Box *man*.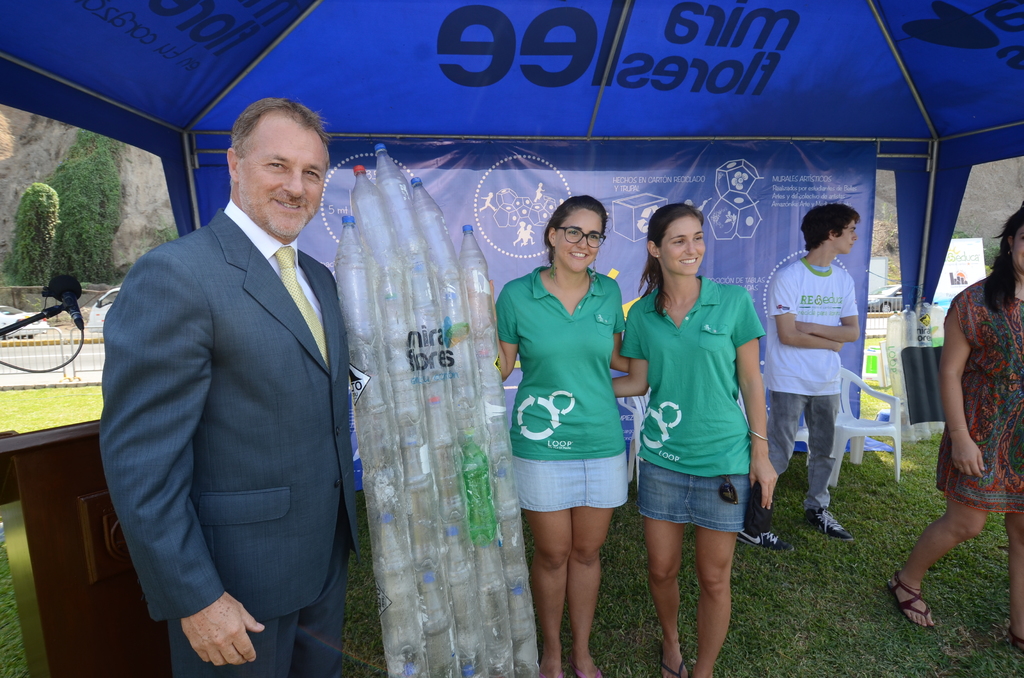
Rect(99, 76, 376, 663).
